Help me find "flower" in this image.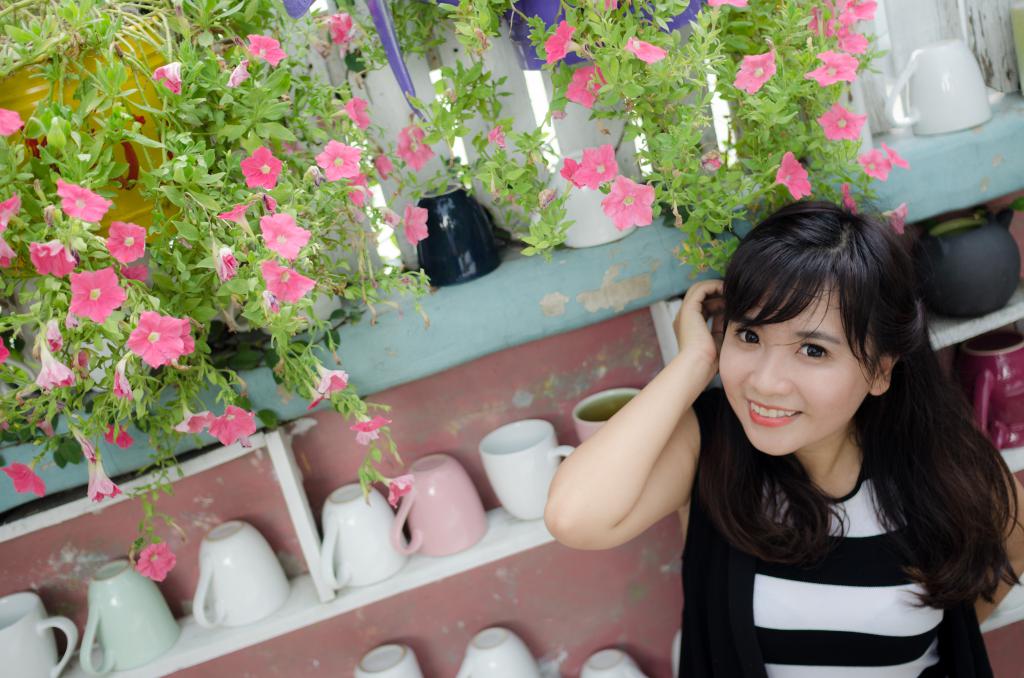
Found it: 246 30 286 67.
